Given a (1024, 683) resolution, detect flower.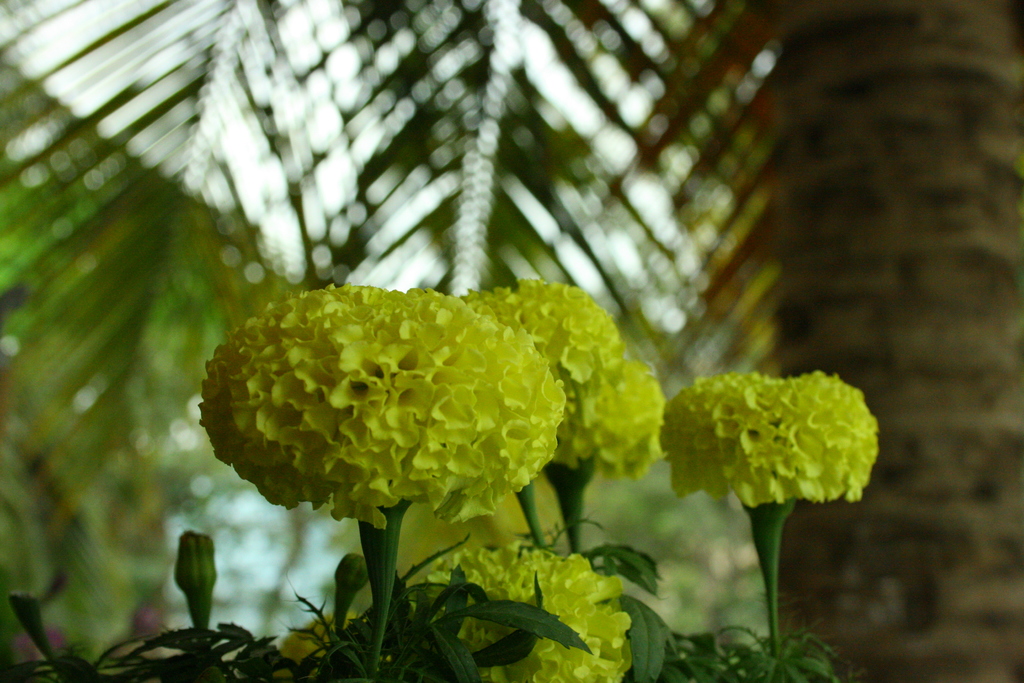
[419, 544, 633, 682].
